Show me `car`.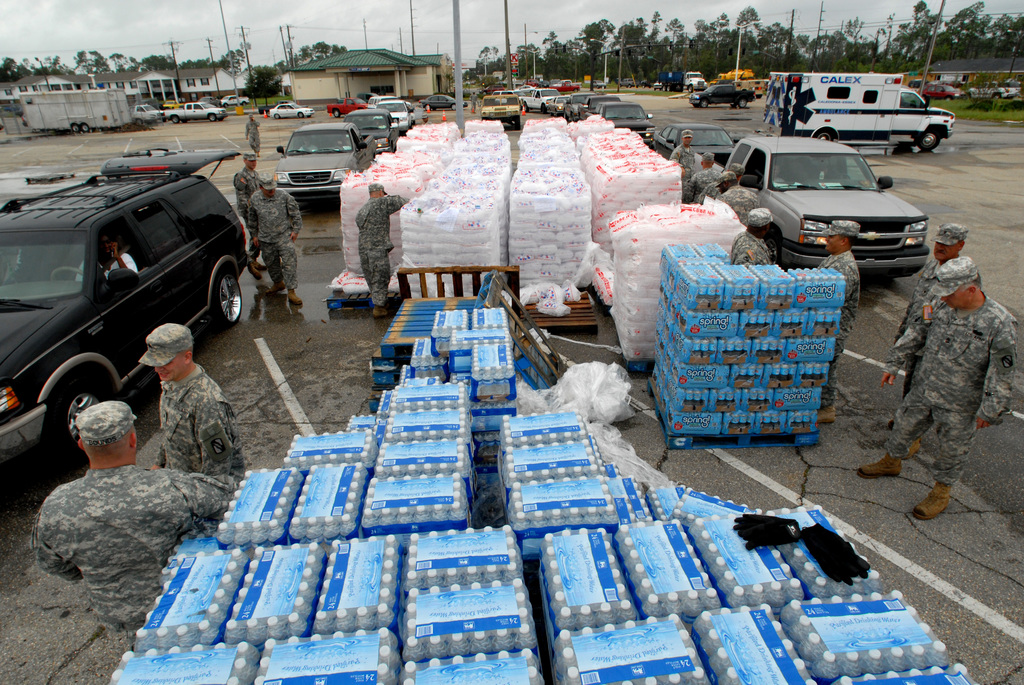
`car` is here: 342:108:400:152.
